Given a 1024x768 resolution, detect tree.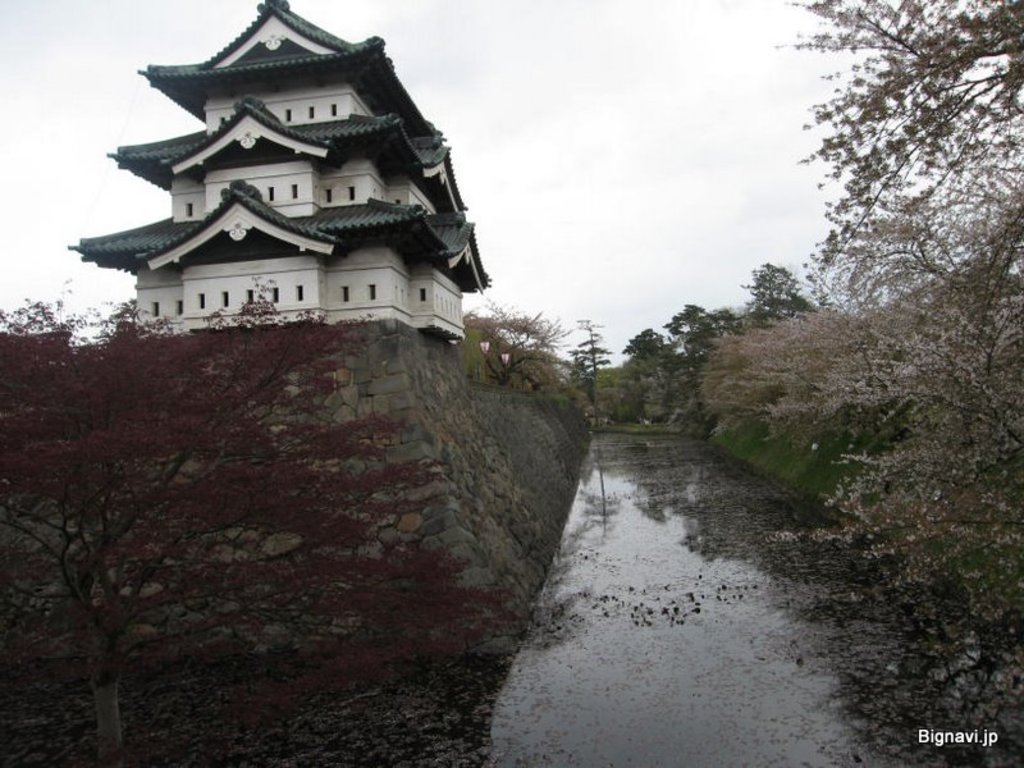
bbox=[767, 0, 1023, 431].
